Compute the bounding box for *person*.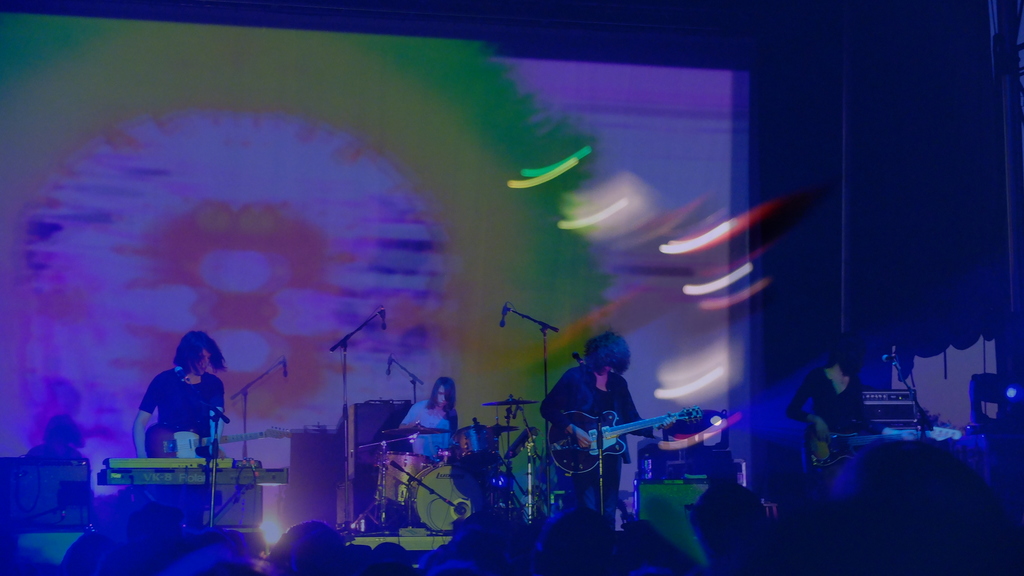
<bbox>781, 330, 875, 470</bbox>.
